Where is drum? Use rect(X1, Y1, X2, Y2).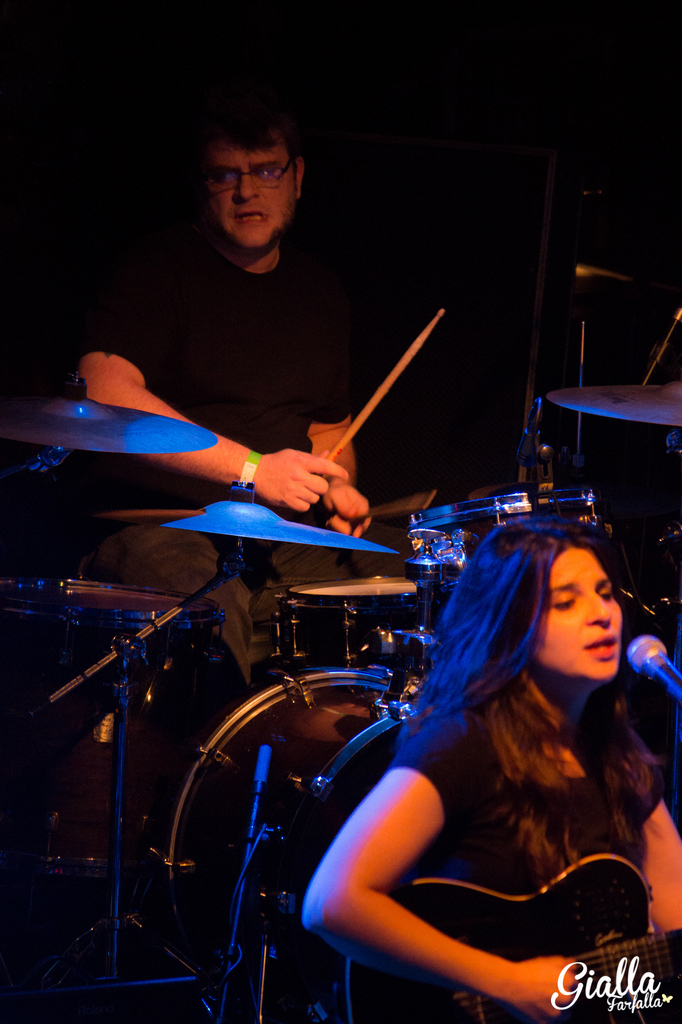
rect(274, 575, 469, 675).
